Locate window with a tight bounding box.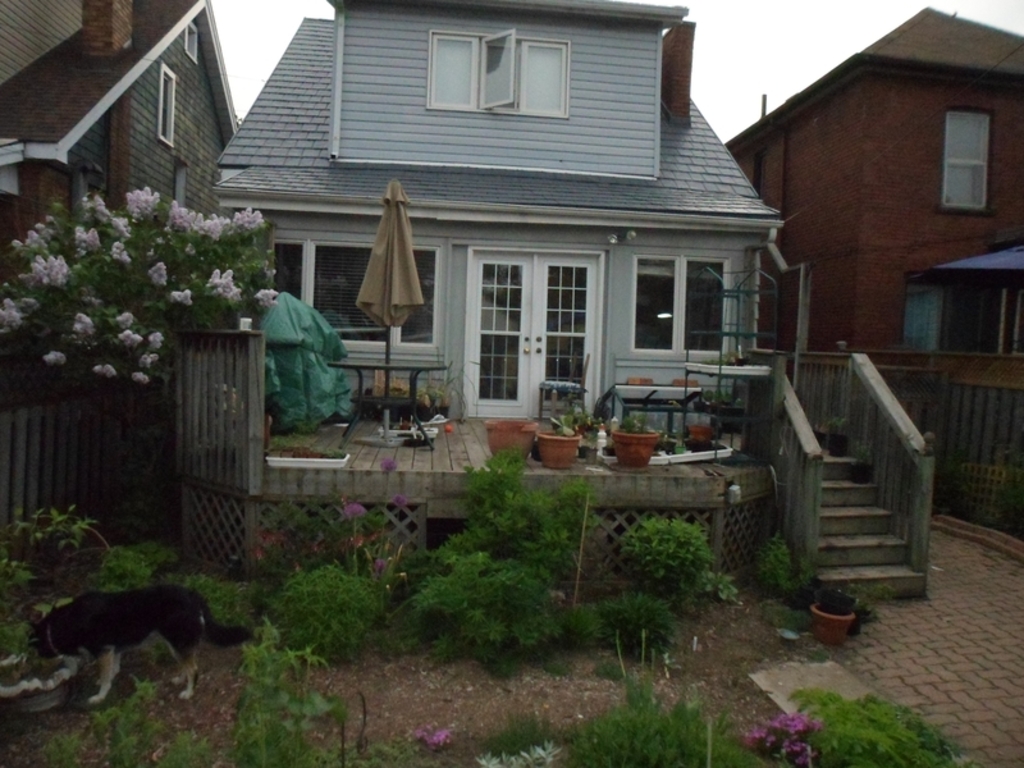
635,259,733,360.
